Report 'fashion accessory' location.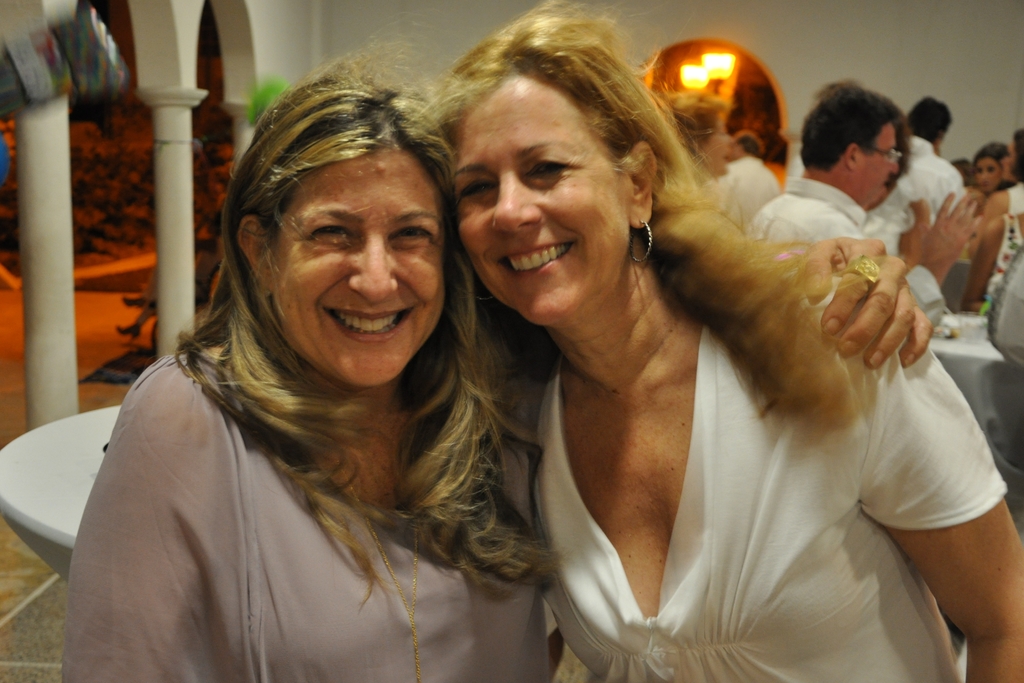
Report: [left=623, top=220, right=653, bottom=265].
